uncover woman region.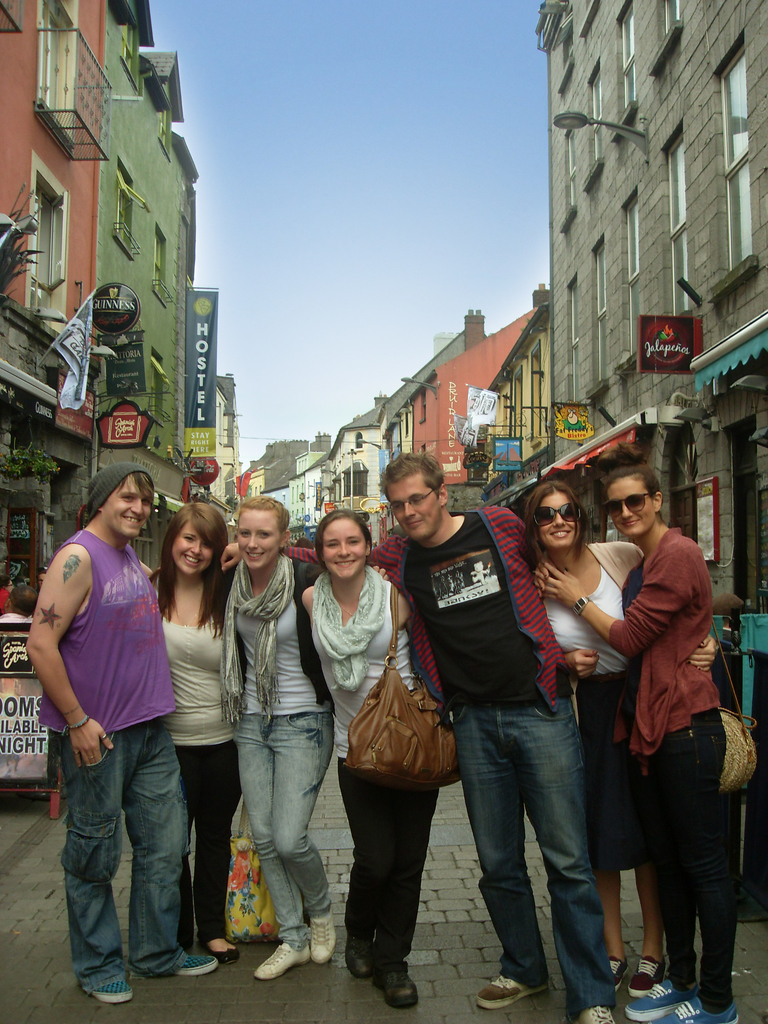
Uncovered: left=515, top=481, right=721, bottom=994.
